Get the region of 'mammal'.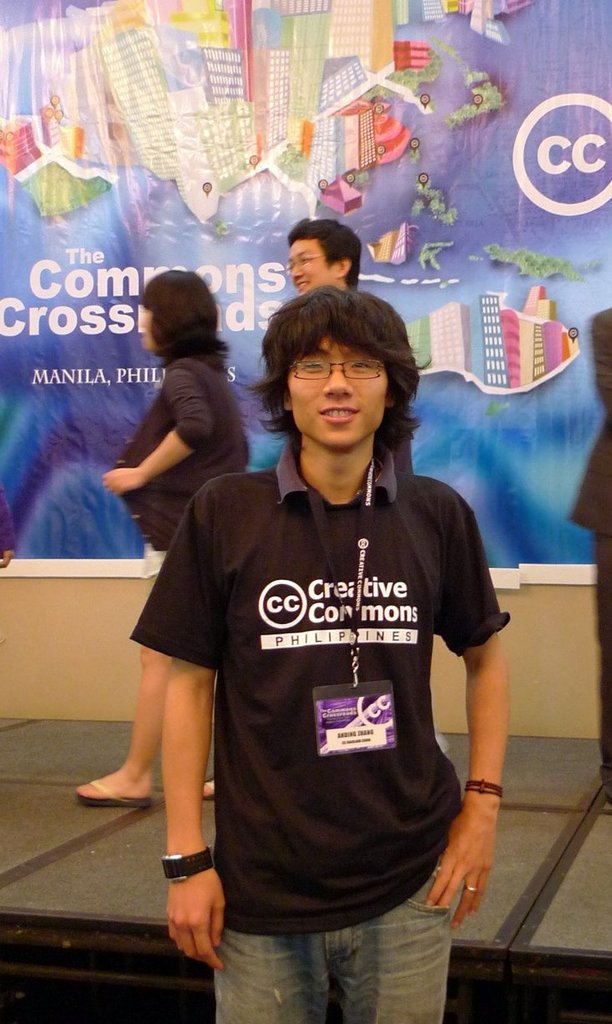
(x1=69, y1=265, x2=252, y2=807).
